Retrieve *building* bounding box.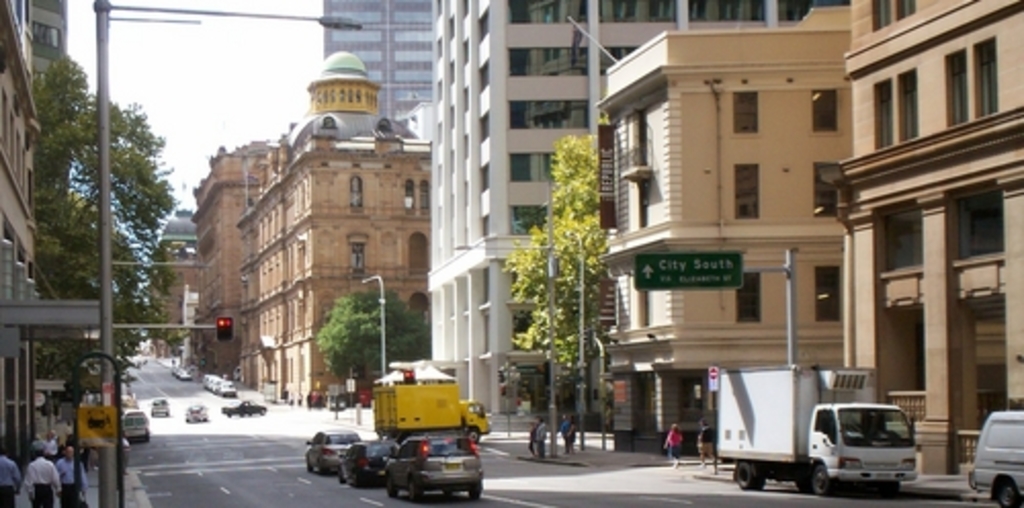
Bounding box: BBox(0, 0, 43, 506).
